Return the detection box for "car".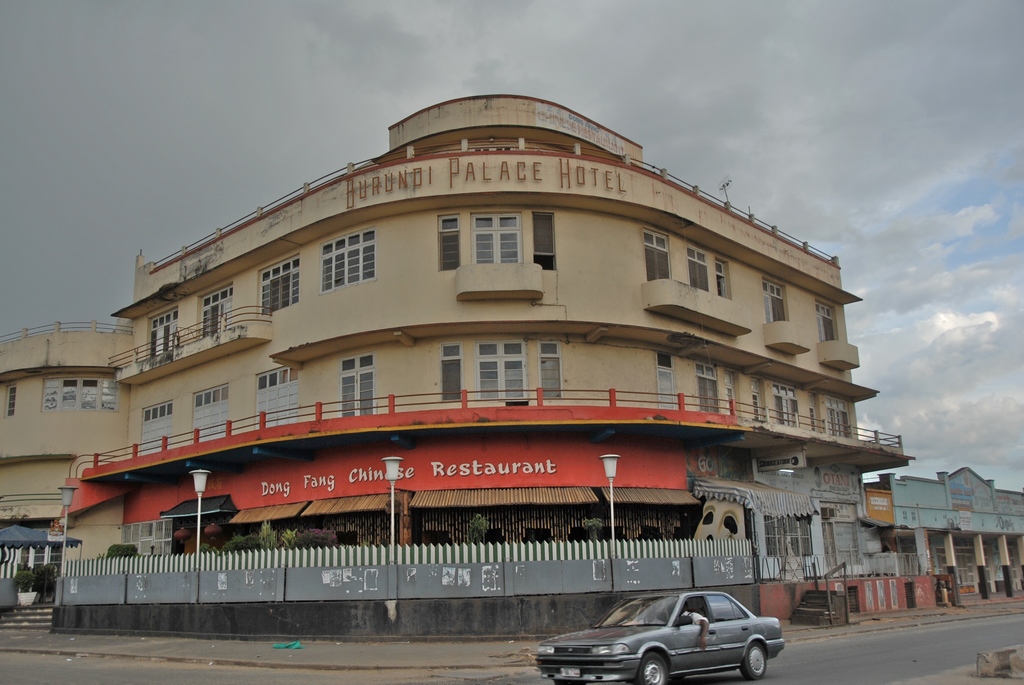
bbox=(552, 595, 776, 673).
